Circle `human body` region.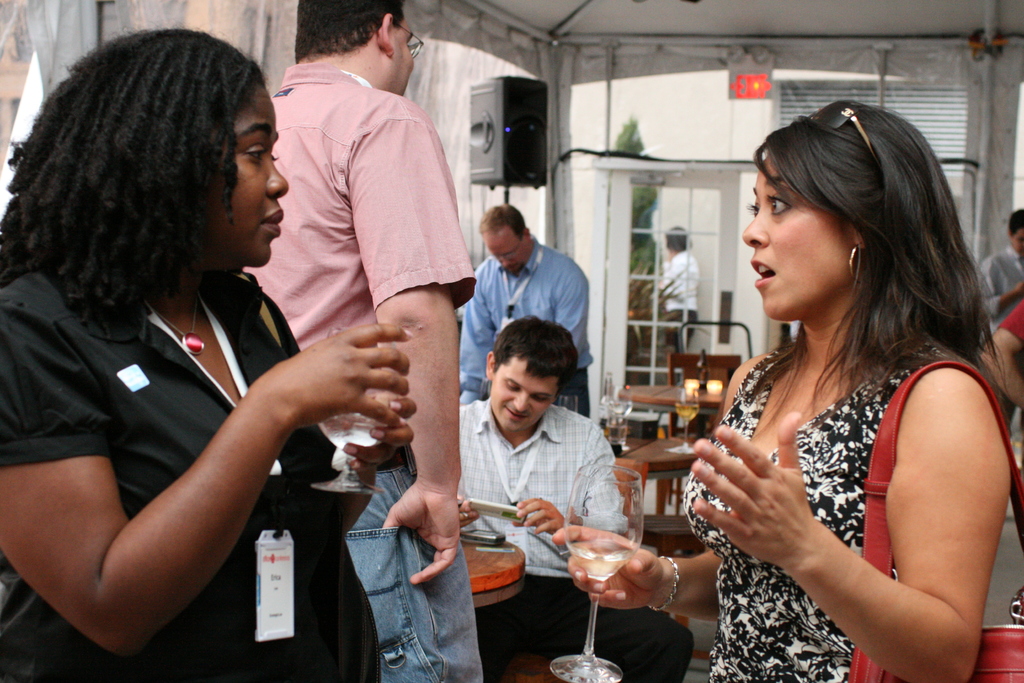
Region: 658 229 700 355.
